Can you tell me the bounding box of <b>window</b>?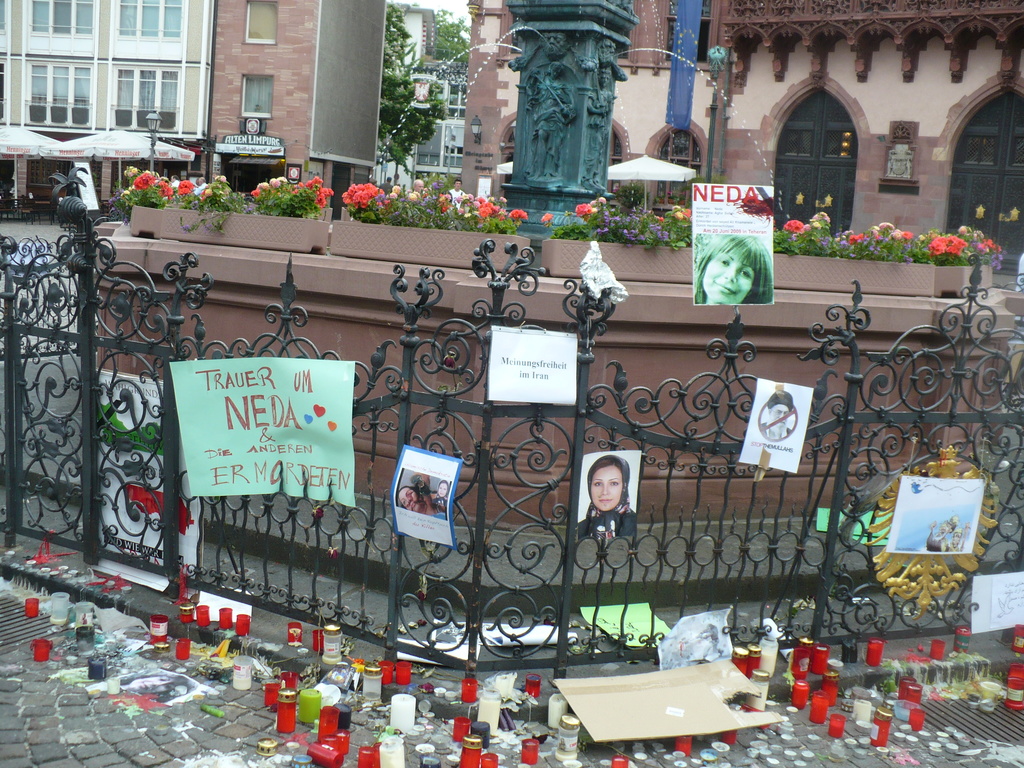
604,117,629,199.
